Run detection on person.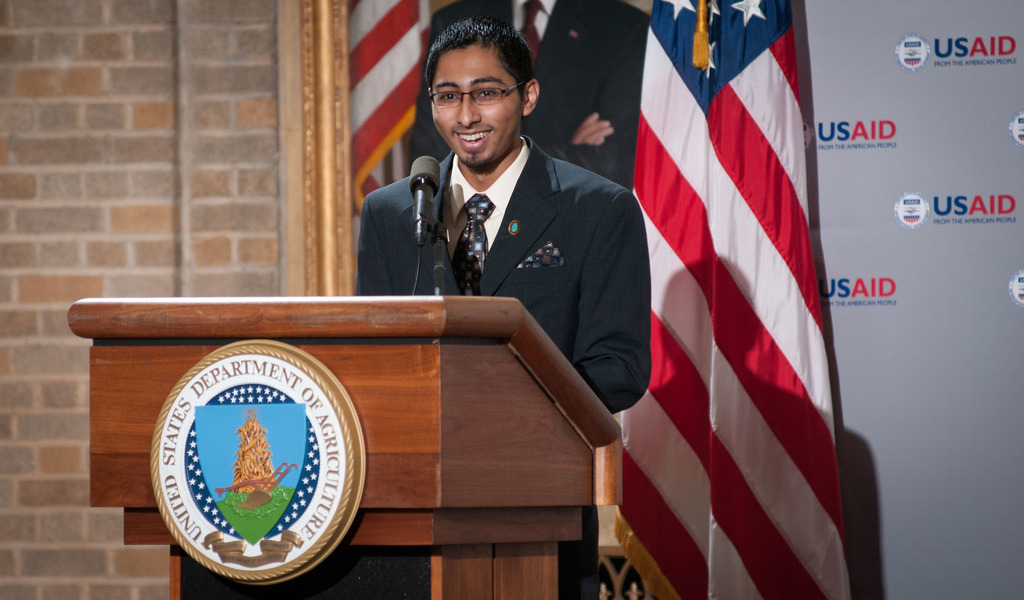
Result: Rect(409, 0, 649, 184).
